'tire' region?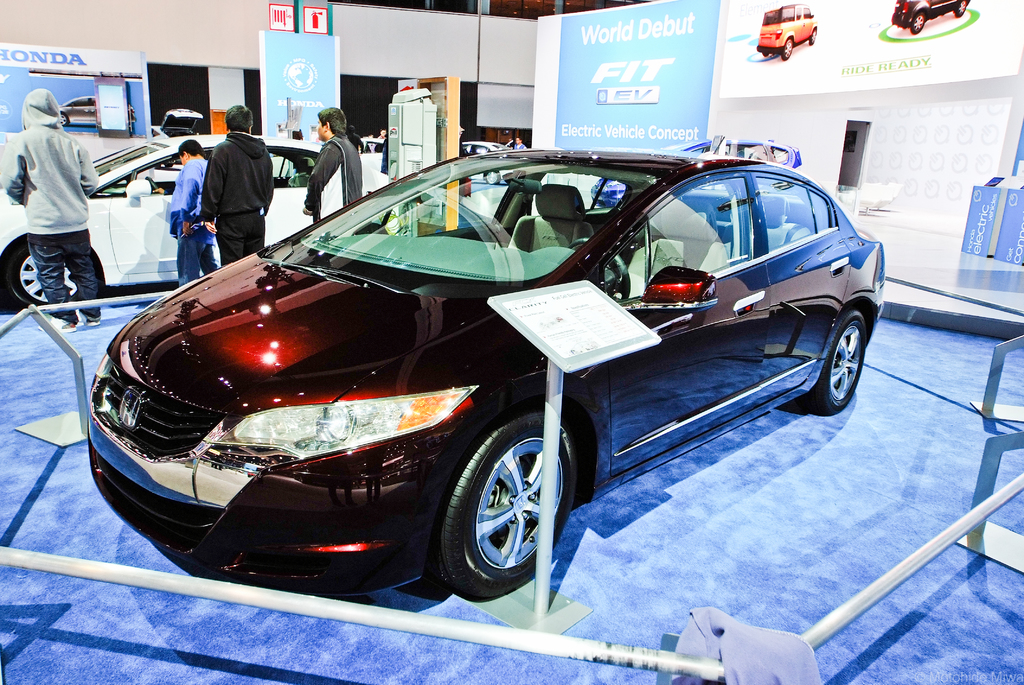
{"left": 800, "top": 305, "right": 863, "bottom": 416}
